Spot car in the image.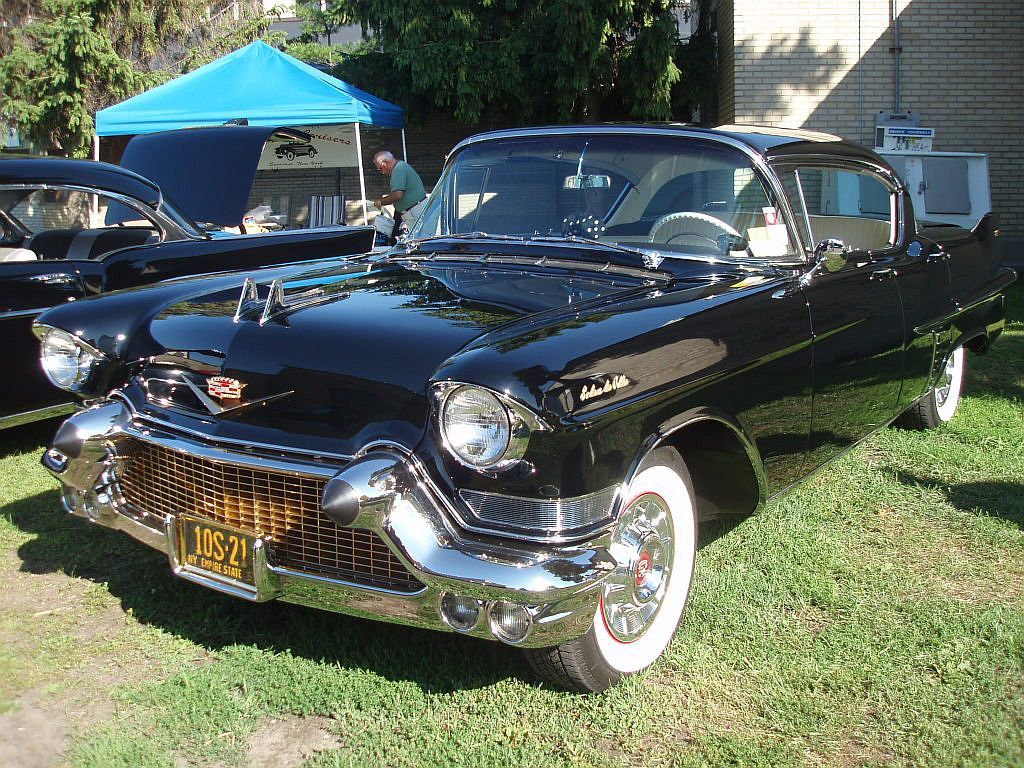
car found at pyautogui.locateOnScreen(0, 144, 394, 439).
